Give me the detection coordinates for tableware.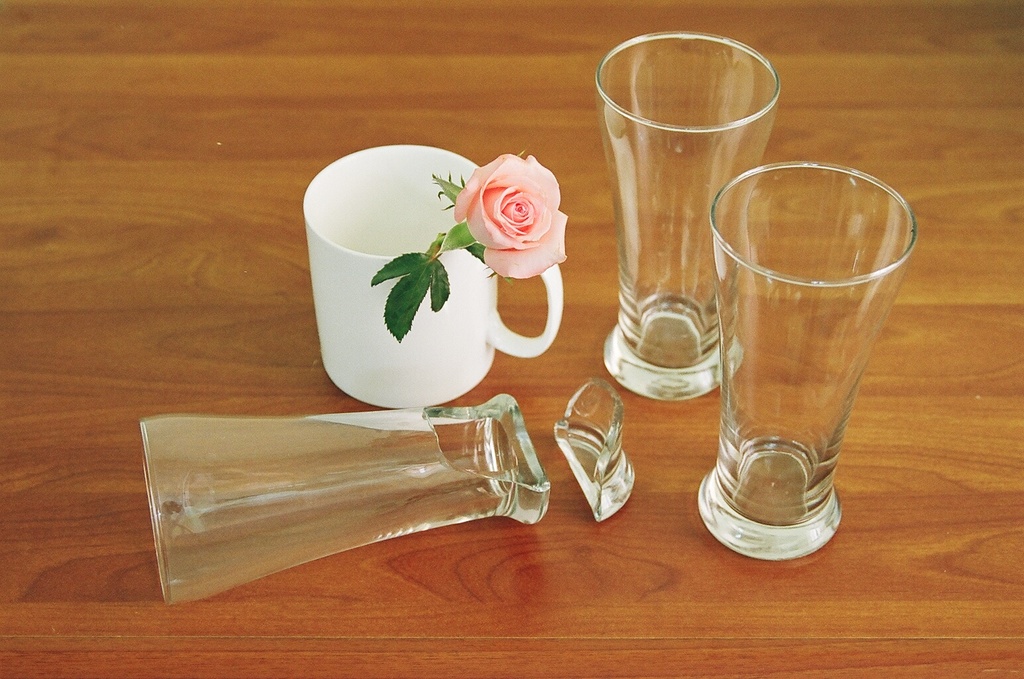
(left=585, top=21, right=781, bottom=402).
